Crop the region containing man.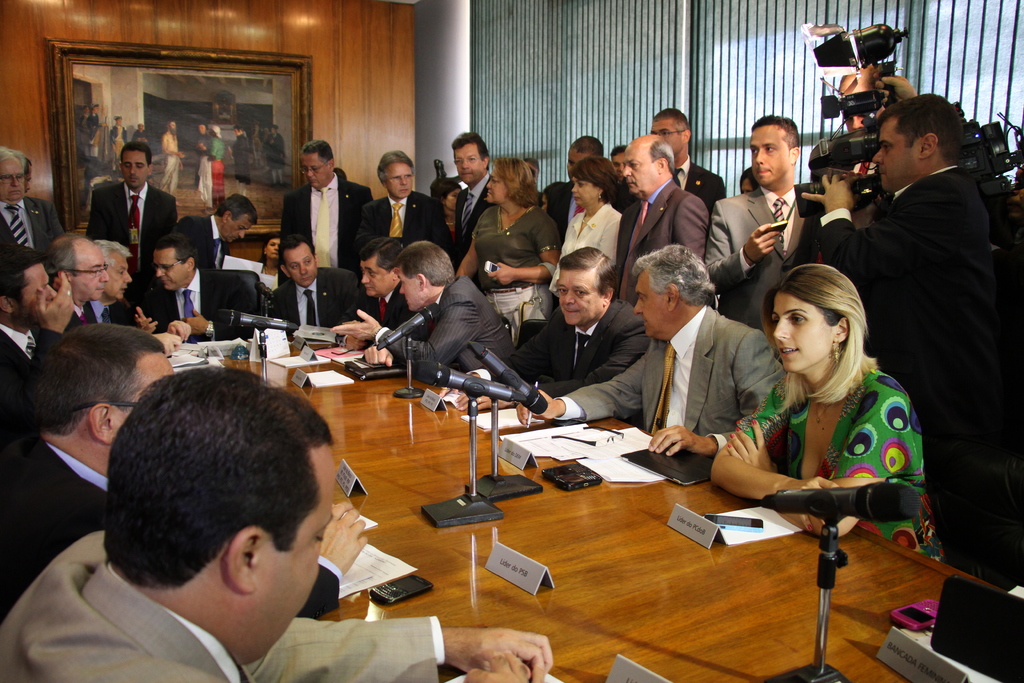
Crop region: box(528, 248, 648, 392).
